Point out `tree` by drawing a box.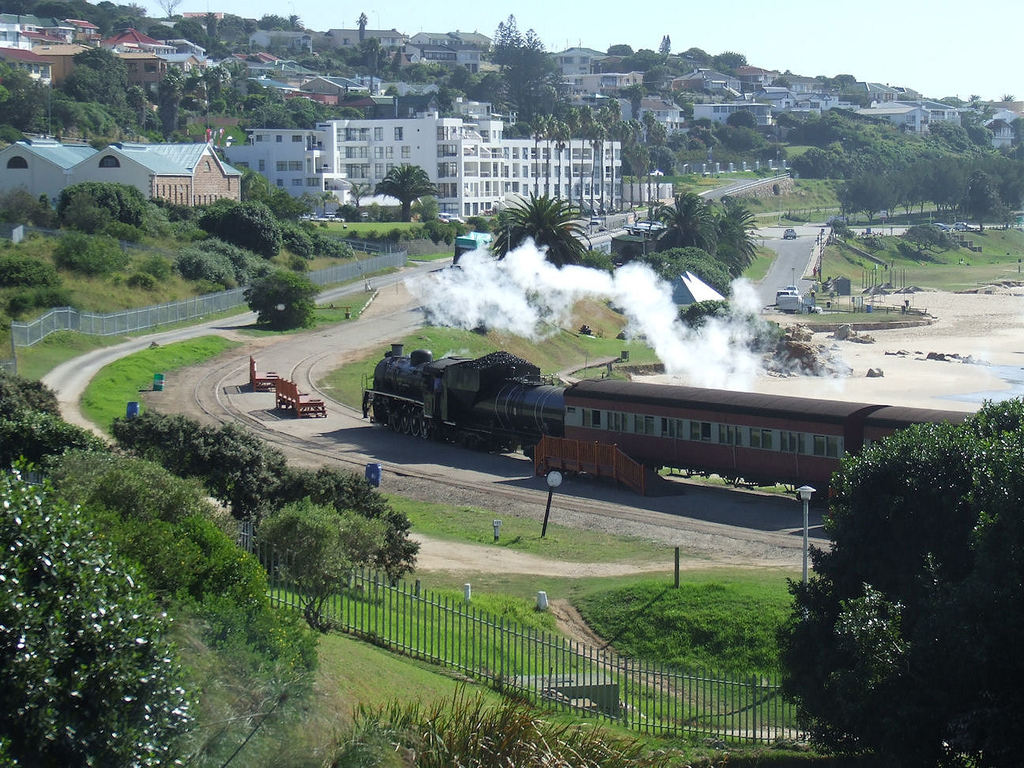
bbox=(371, 165, 442, 223).
